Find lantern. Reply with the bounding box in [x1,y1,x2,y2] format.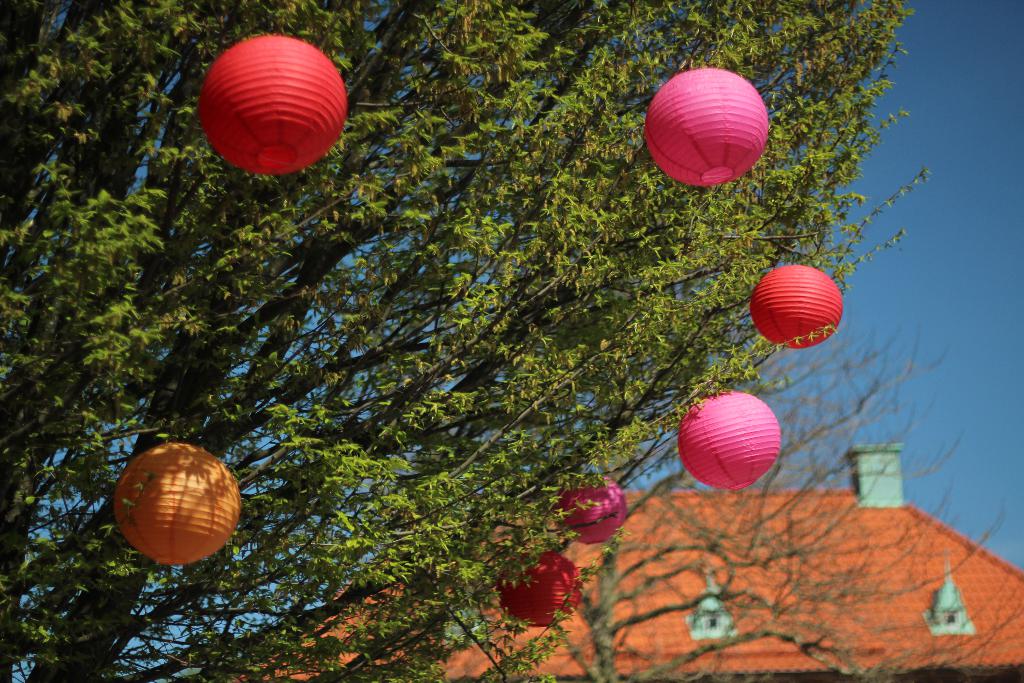
[751,262,843,346].
